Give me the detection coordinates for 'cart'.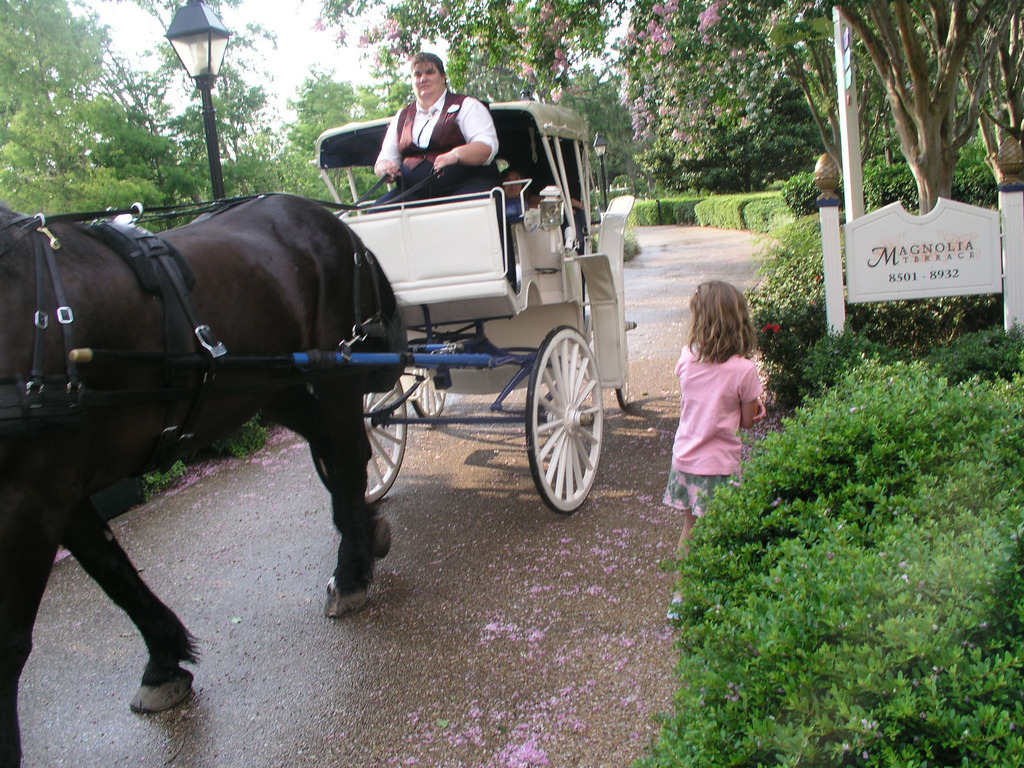
[x1=0, y1=124, x2=627, y2=634].
